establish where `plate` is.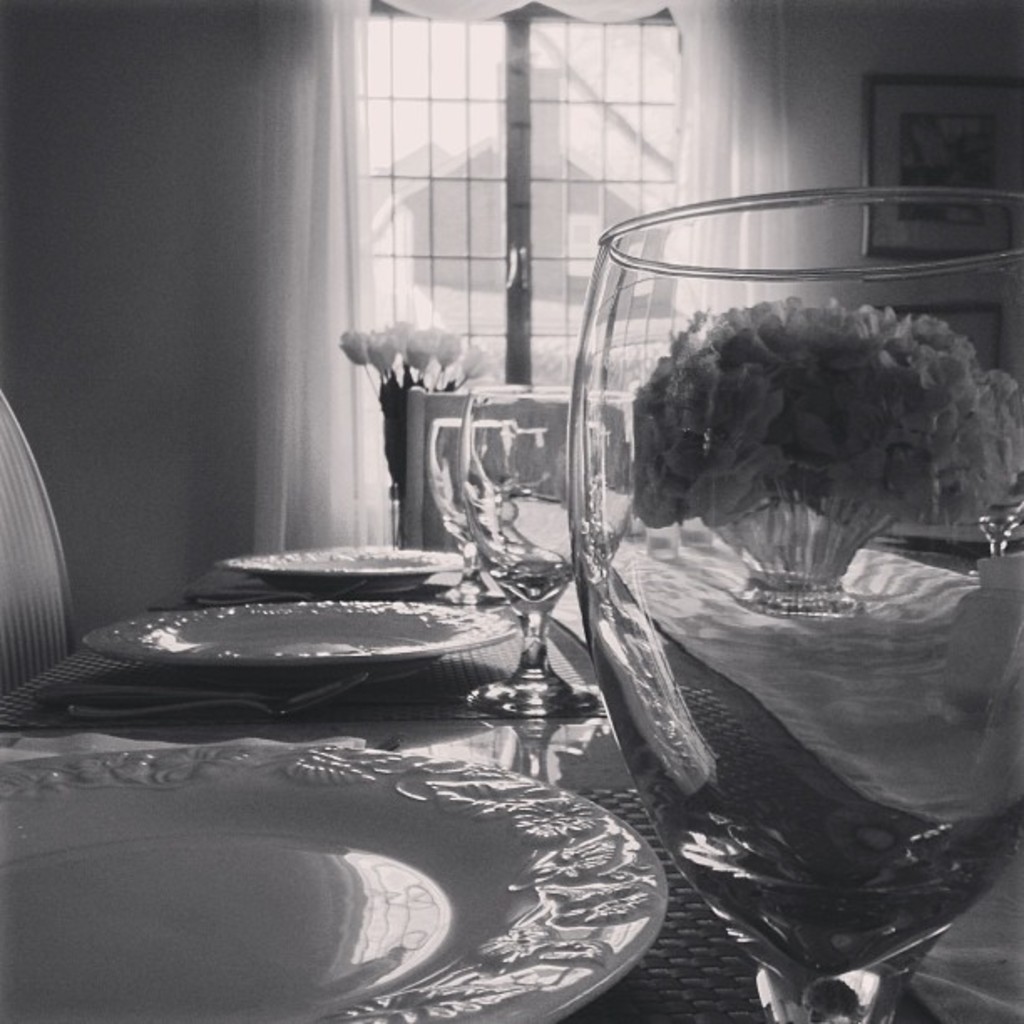
Established at <region>216, 537, 458, 581</region>.
